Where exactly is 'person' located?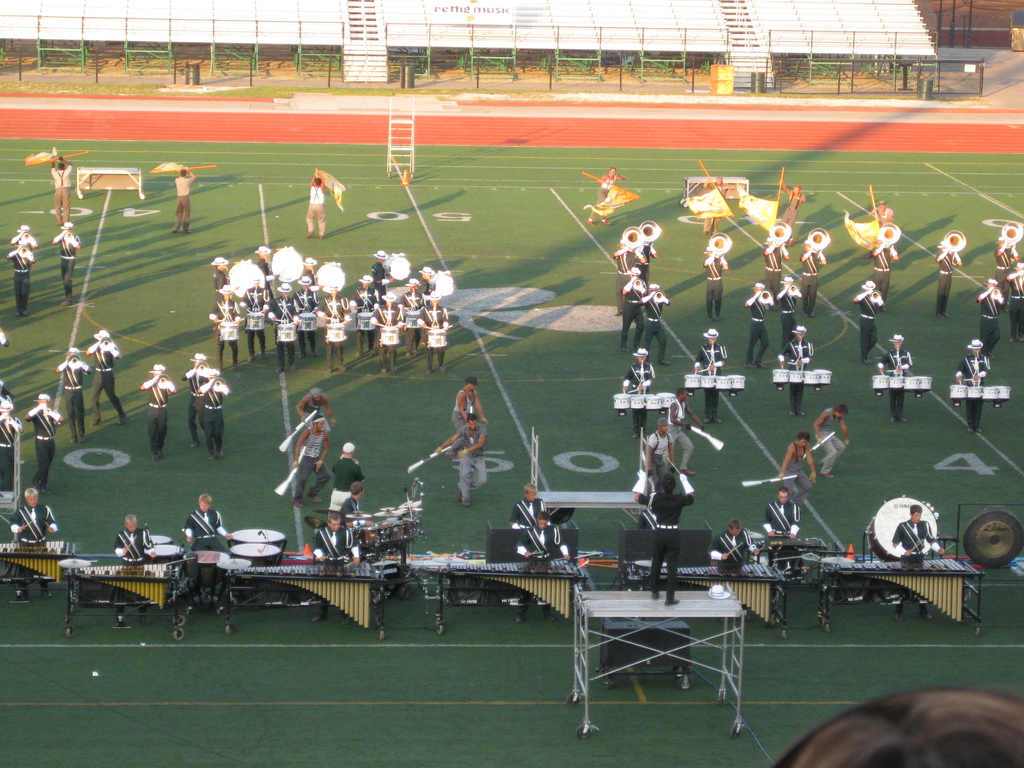
Its bounding box is BBox(6, 241, 36, 317).
